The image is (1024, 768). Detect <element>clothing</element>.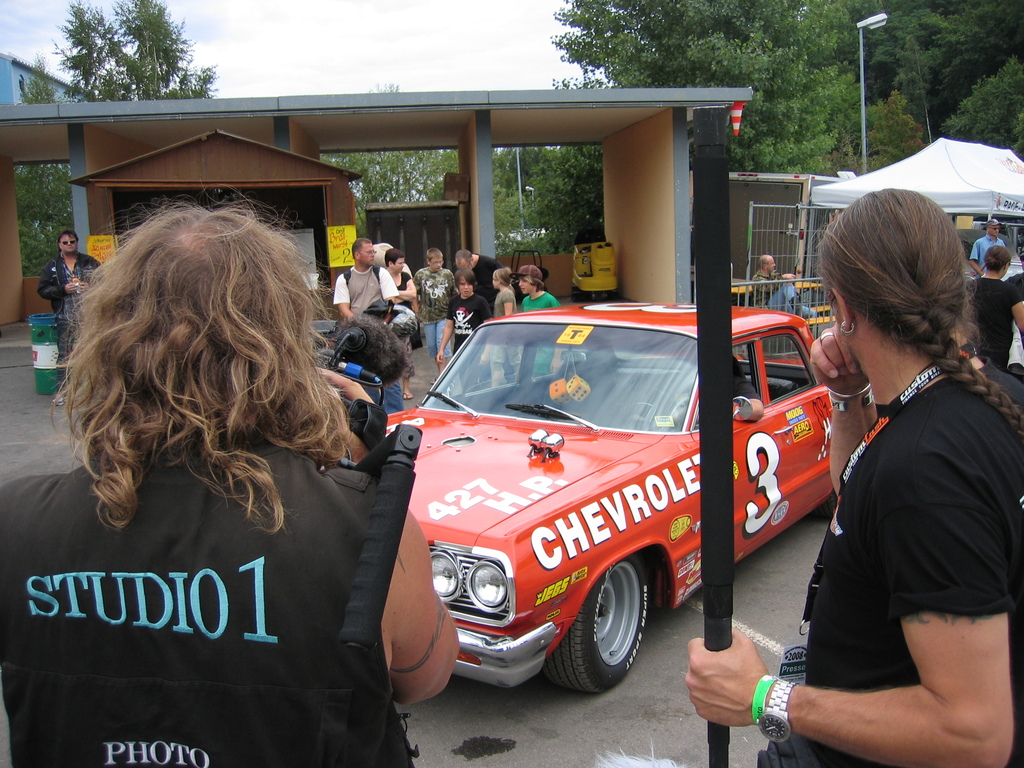
Detection: [left=339, top=262, right=564, bottom=388].
